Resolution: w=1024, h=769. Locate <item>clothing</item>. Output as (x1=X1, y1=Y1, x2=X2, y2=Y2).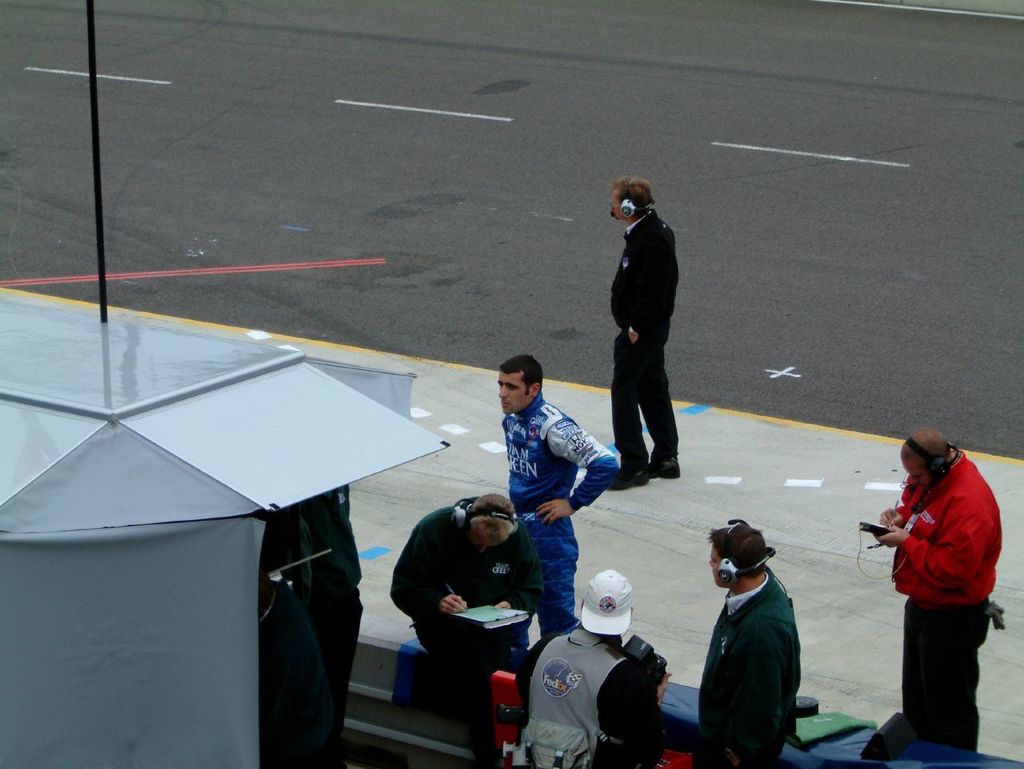
(x1=387, y1=496, x2=545, y2=768).
